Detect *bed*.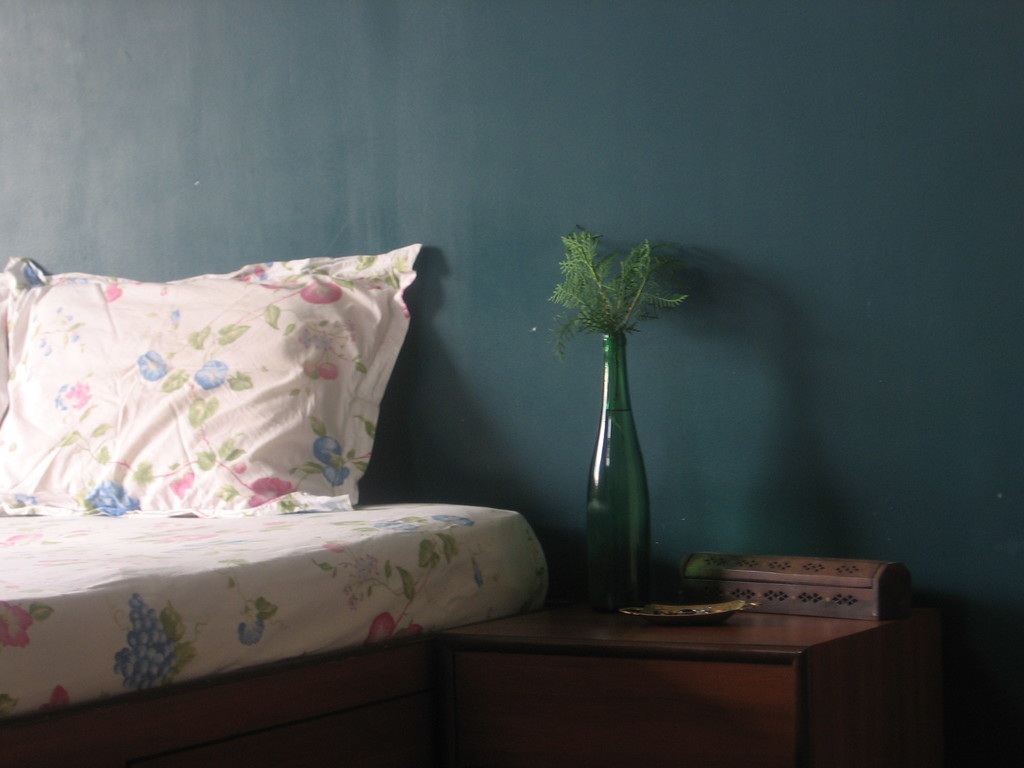
Detected at (0, 241, 561, 764).
